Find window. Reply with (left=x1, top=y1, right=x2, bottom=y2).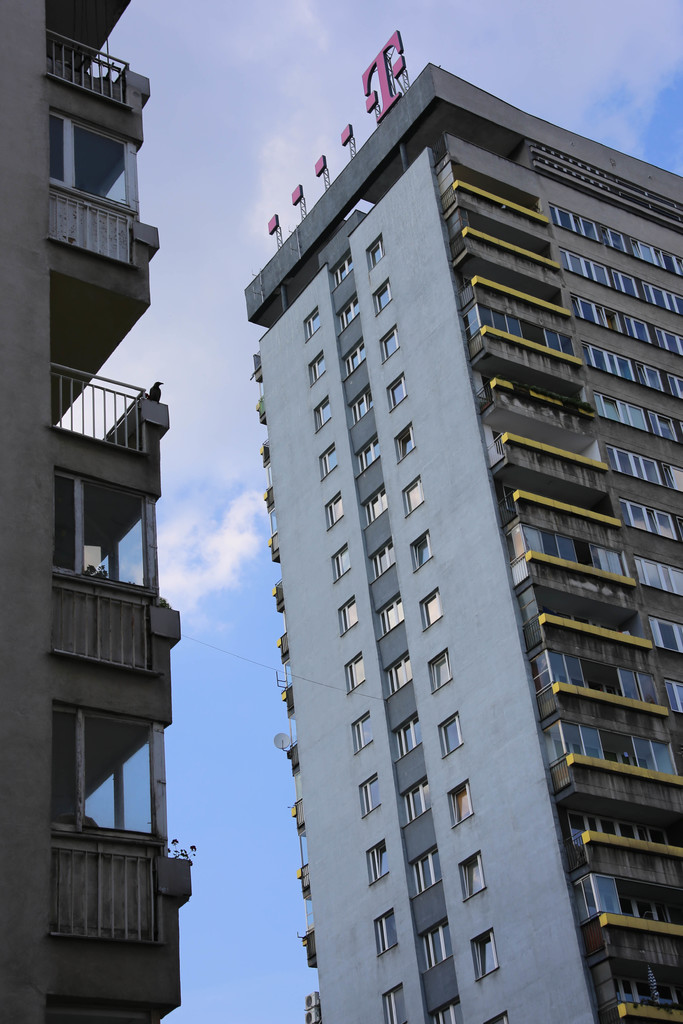
(left=470, top=931, right=495, bottom=981).
